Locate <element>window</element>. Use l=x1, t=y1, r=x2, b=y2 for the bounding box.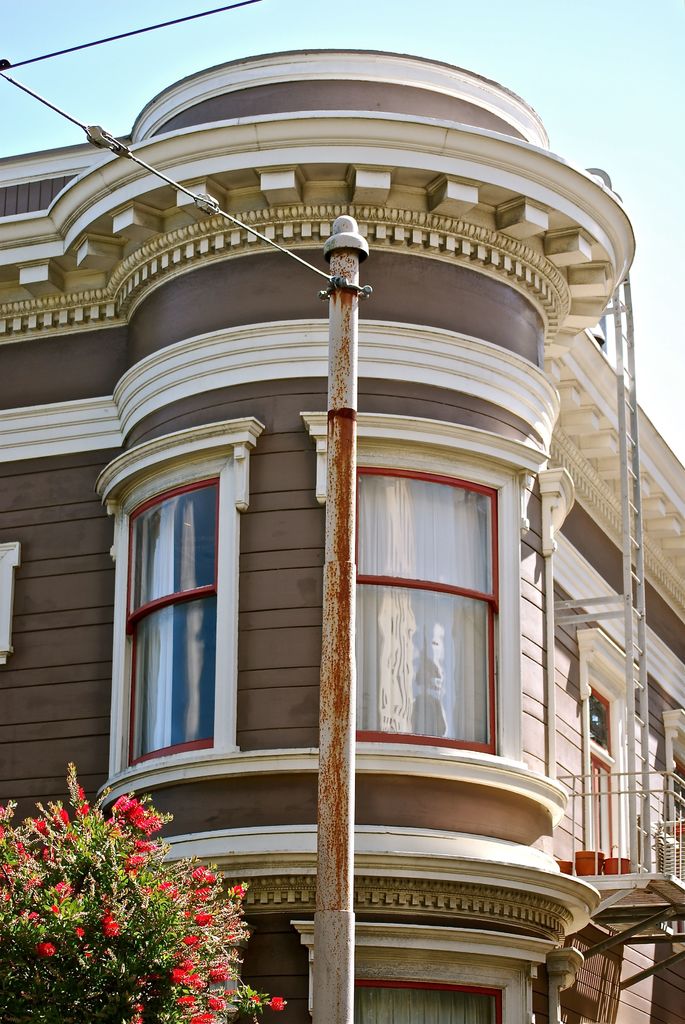
l=331, t=419, r=528, b=776.
